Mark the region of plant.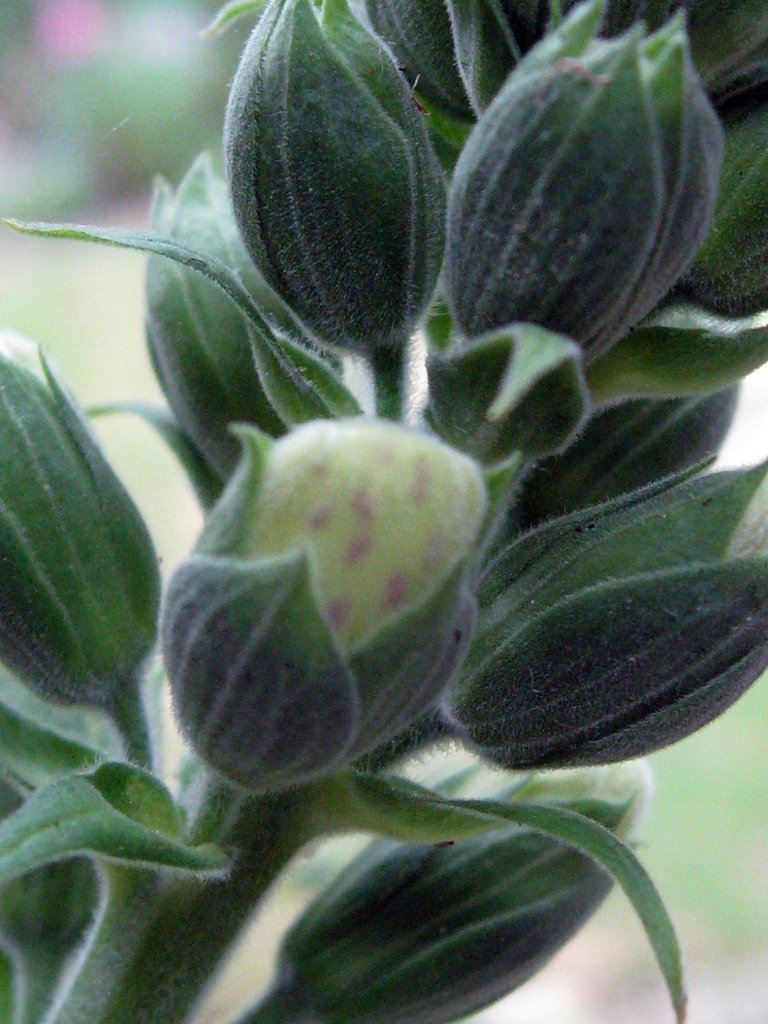
Region: Rect(21, 58, 767, 1019).
